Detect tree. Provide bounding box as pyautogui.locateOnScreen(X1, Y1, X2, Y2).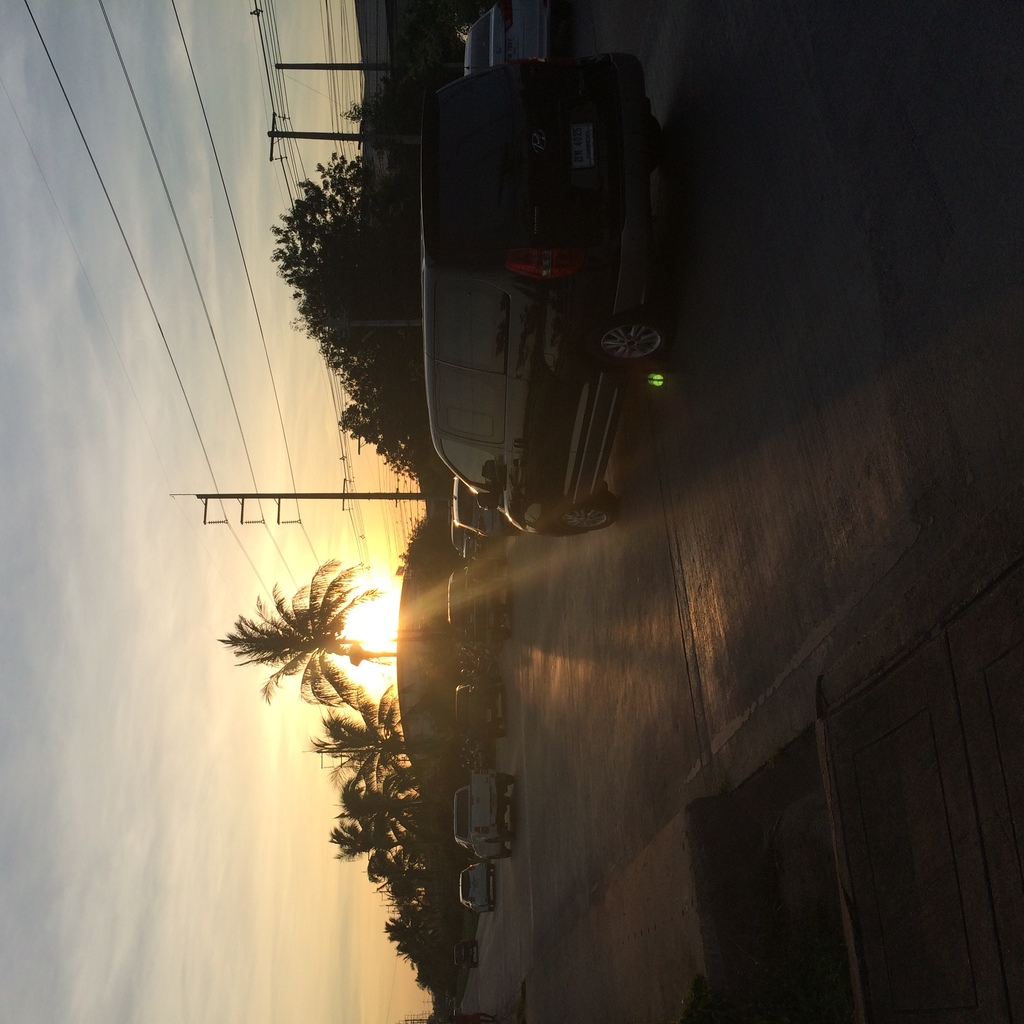
pyautogui.locateOnScreen(213, 552, 399, 717).
